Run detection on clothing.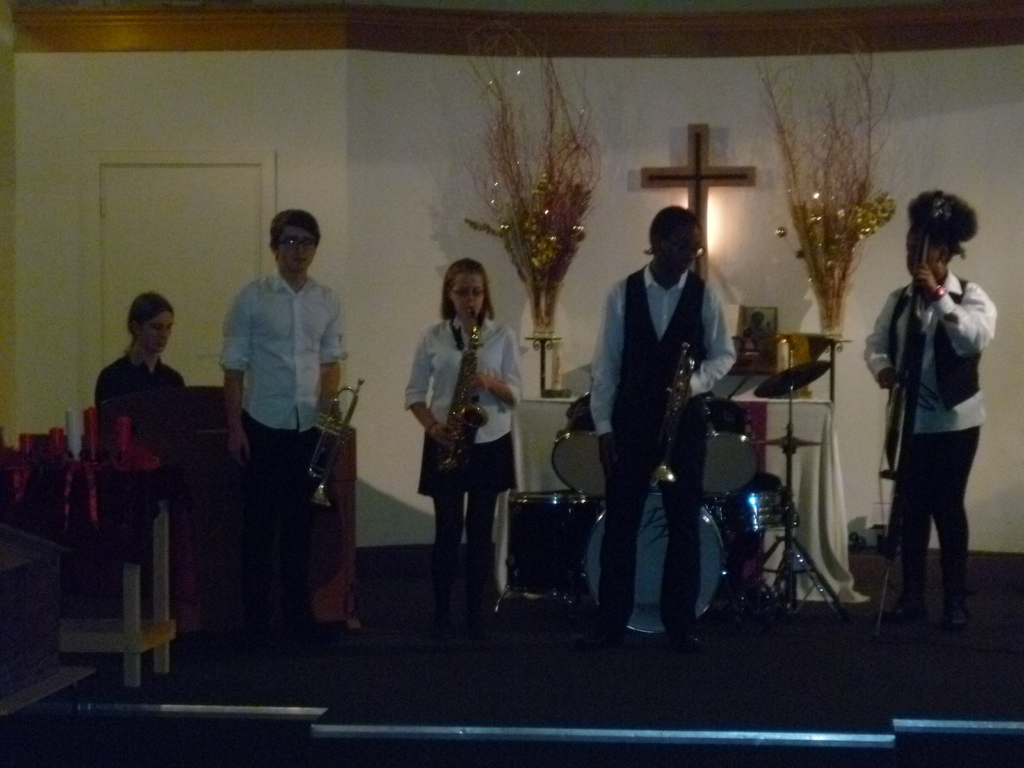
Result: bbox(593, 266, 740, 632).
